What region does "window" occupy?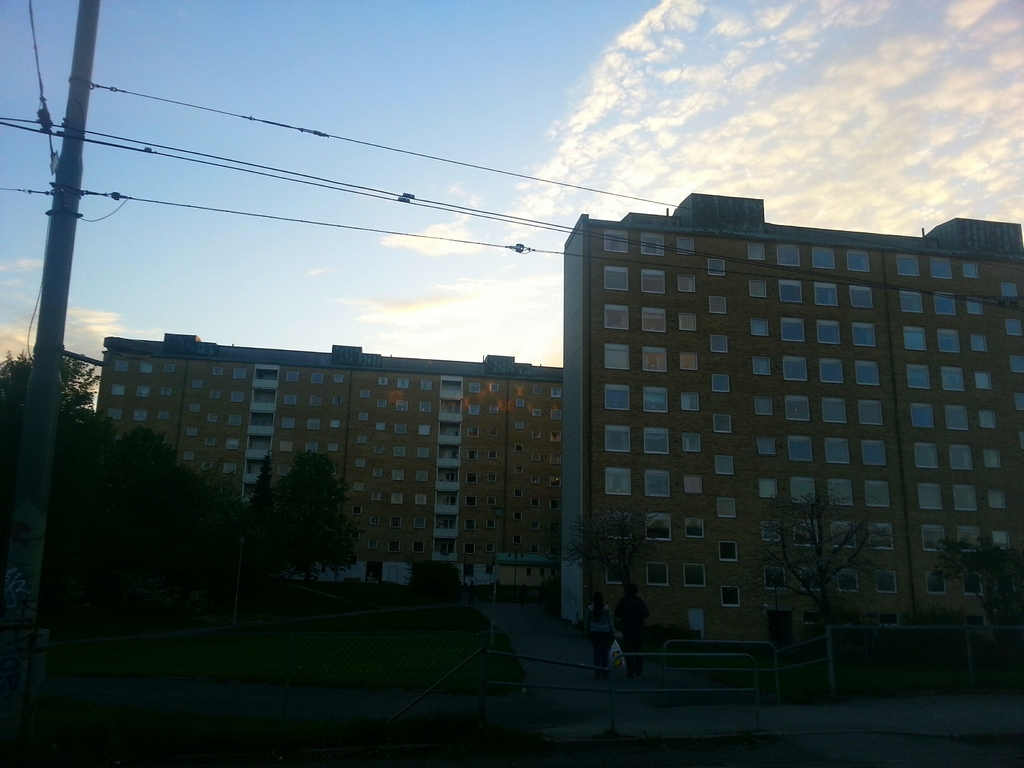
(829, 522, 860, 550).
